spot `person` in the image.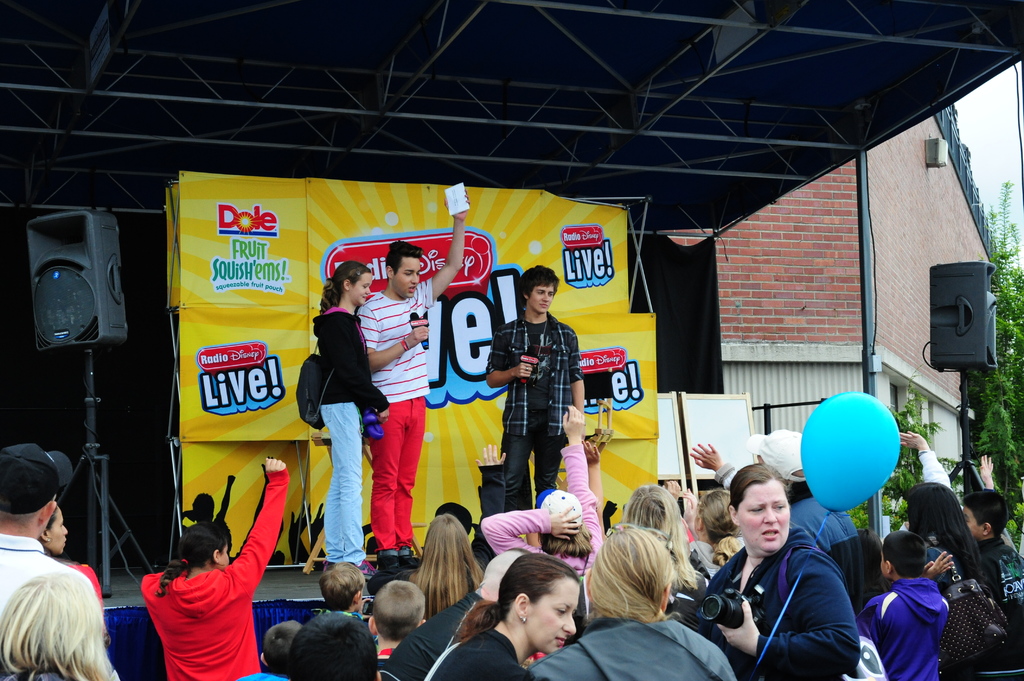
`person` found at (x1=490, y1=279, x2=577, y2=530).
